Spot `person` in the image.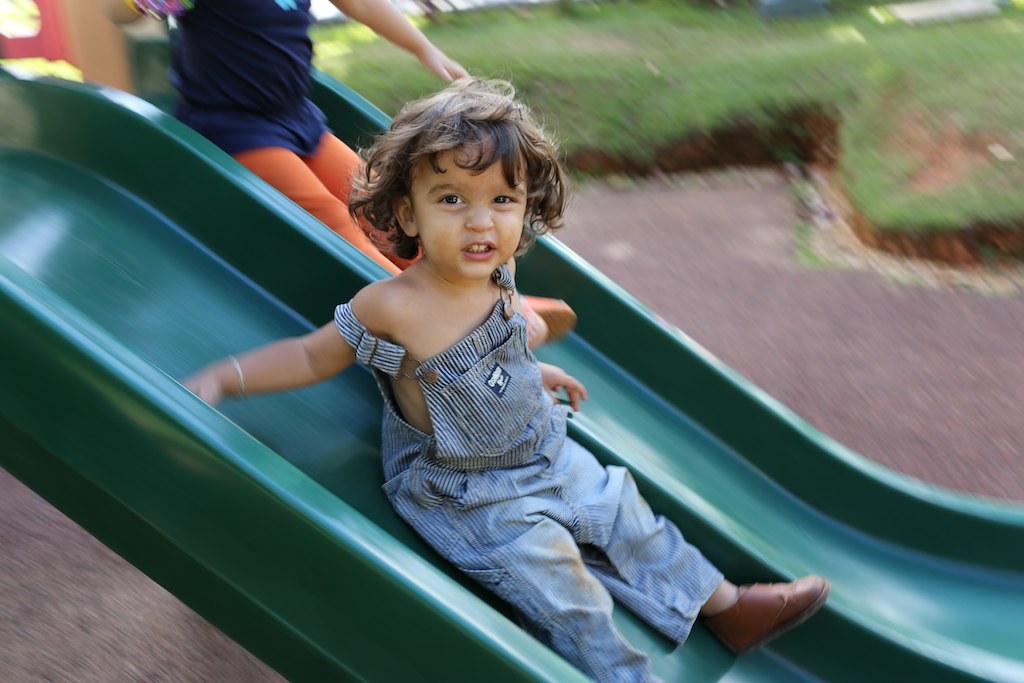
`person` found at (left=184, top=74, right=830, bottom=682).
